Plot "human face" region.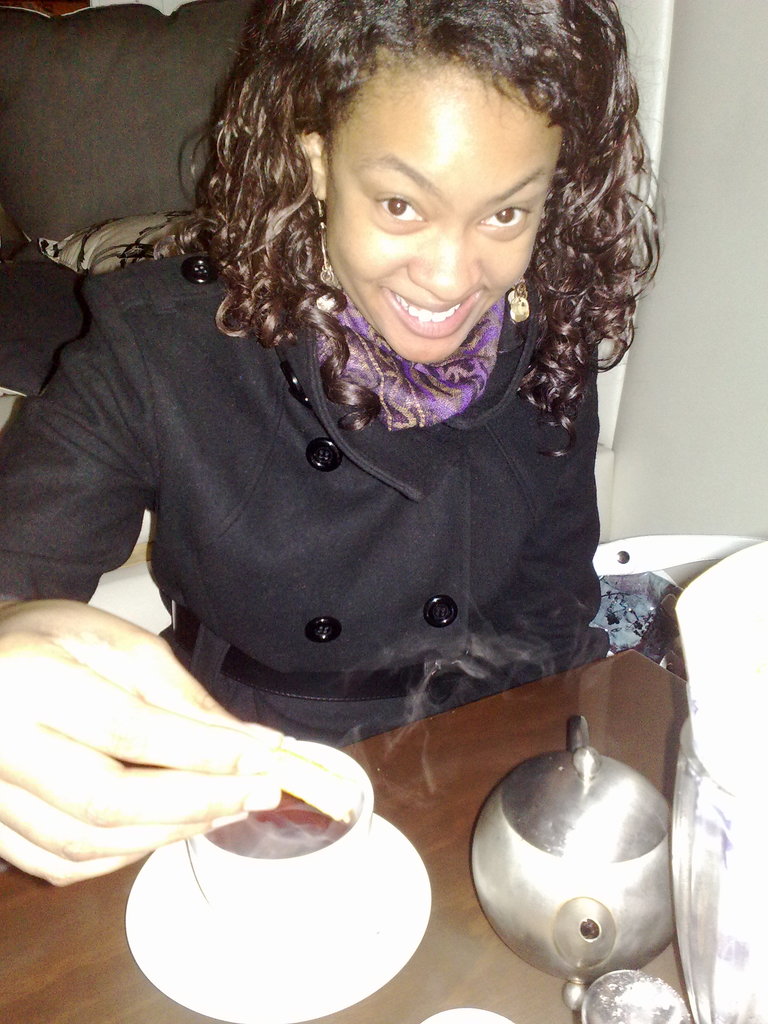
Plotted at rect(324, 73, 563, 358).
